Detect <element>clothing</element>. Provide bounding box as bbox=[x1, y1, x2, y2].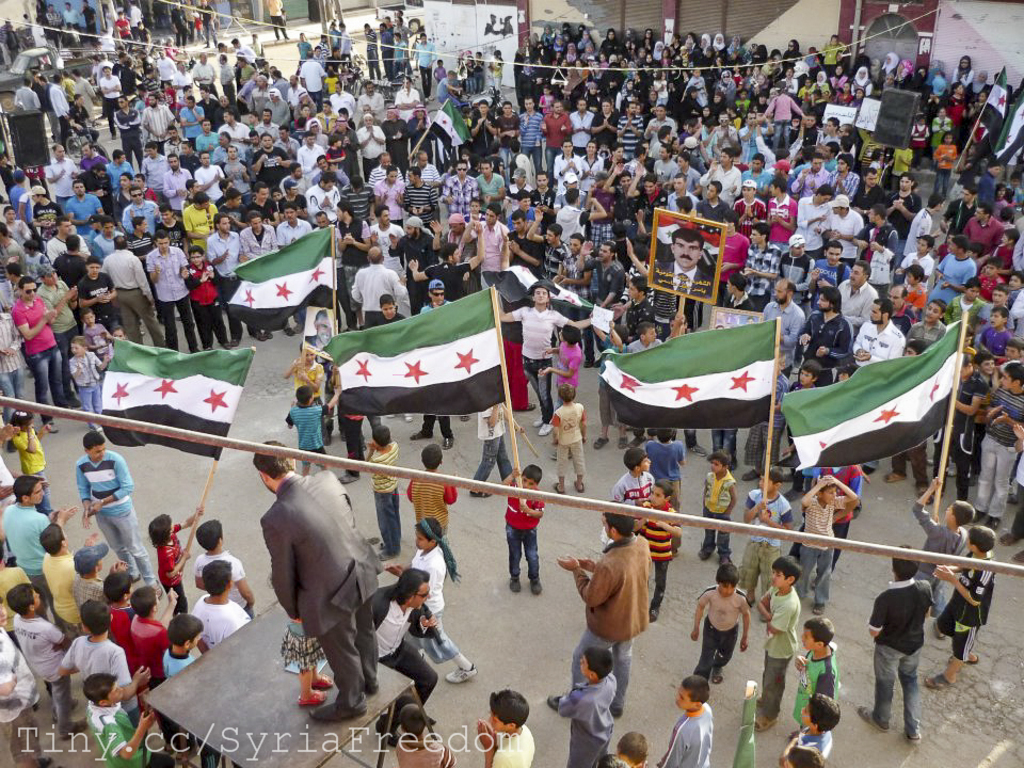
bbox=[513, 311, 566, 365].
